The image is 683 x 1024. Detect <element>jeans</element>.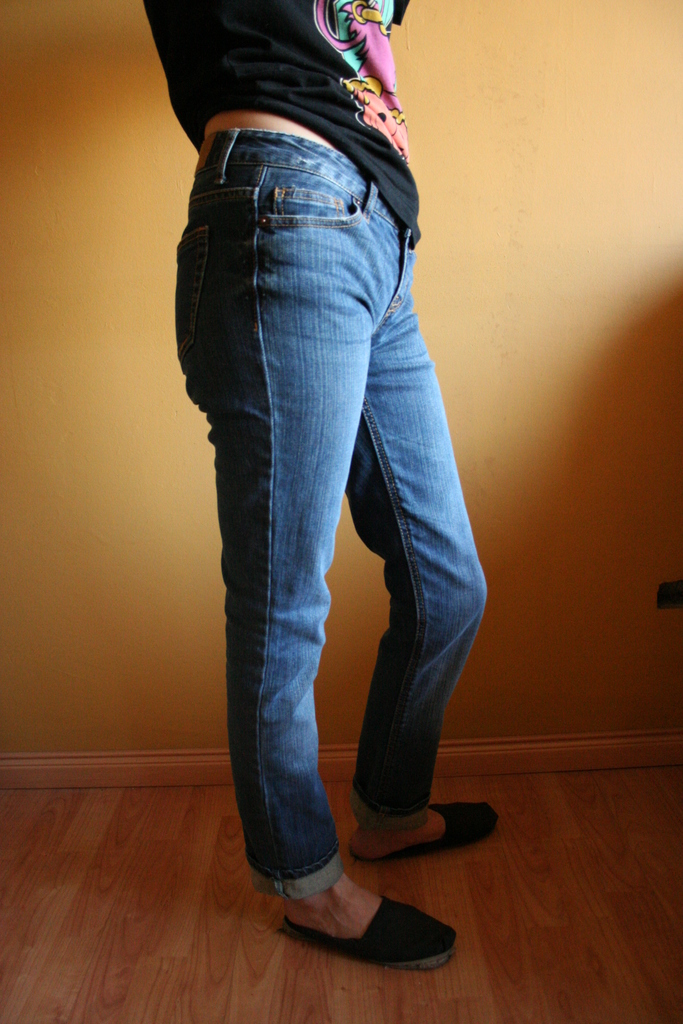
Detection: Rect(169, 121, 509, 894).
